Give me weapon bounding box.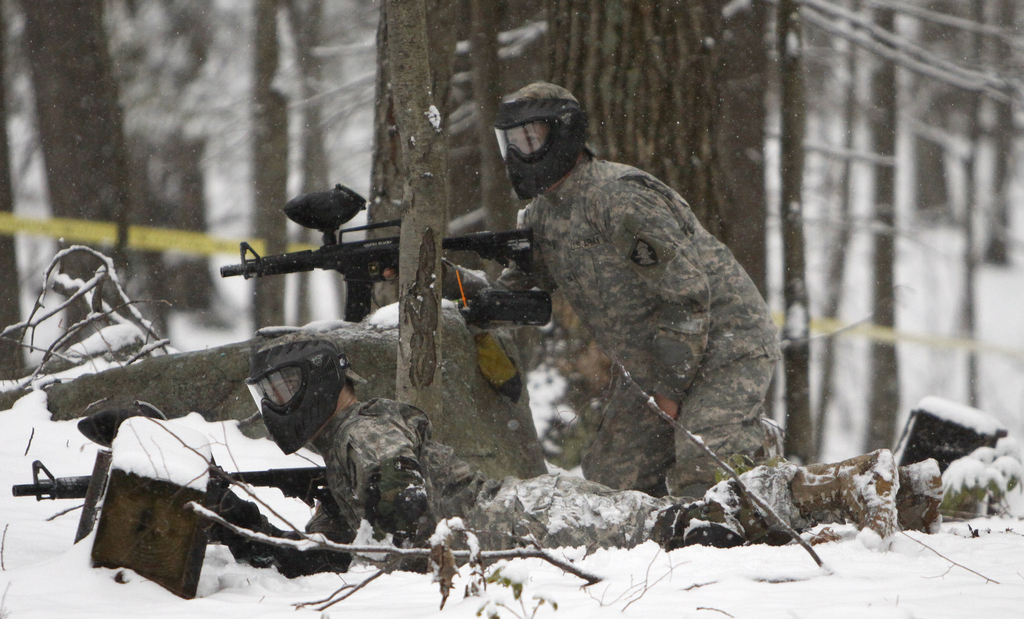
(x1=225, y1=449, x2=353, y2=532).
